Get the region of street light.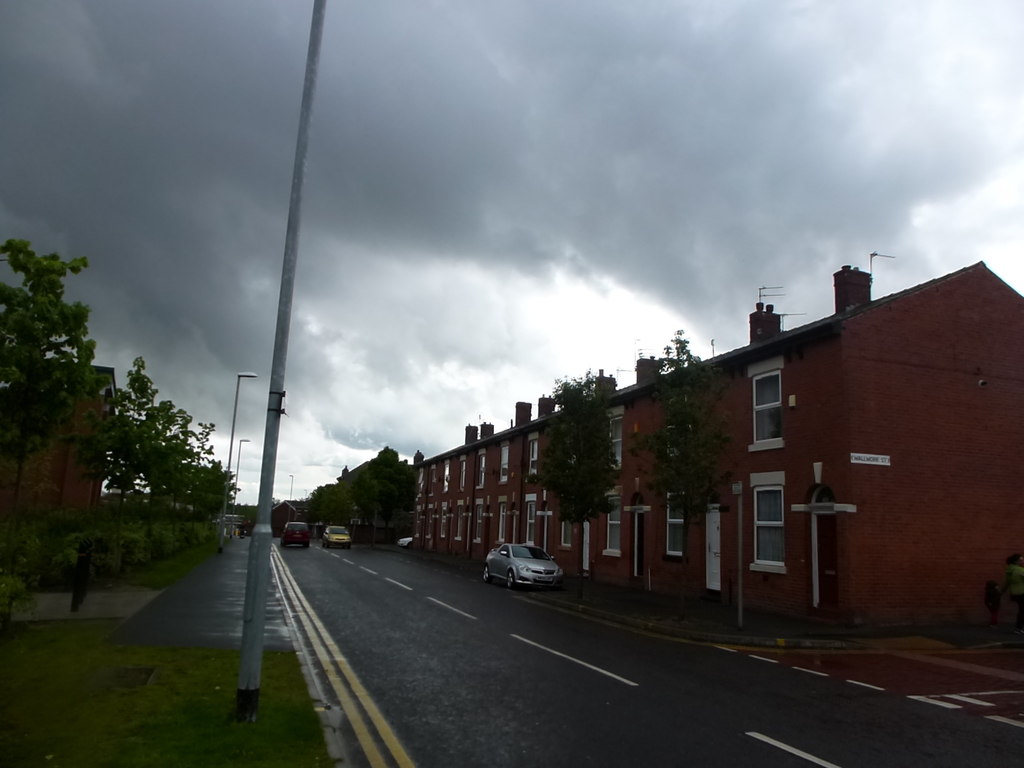
region(300, 486, 308, 499).
